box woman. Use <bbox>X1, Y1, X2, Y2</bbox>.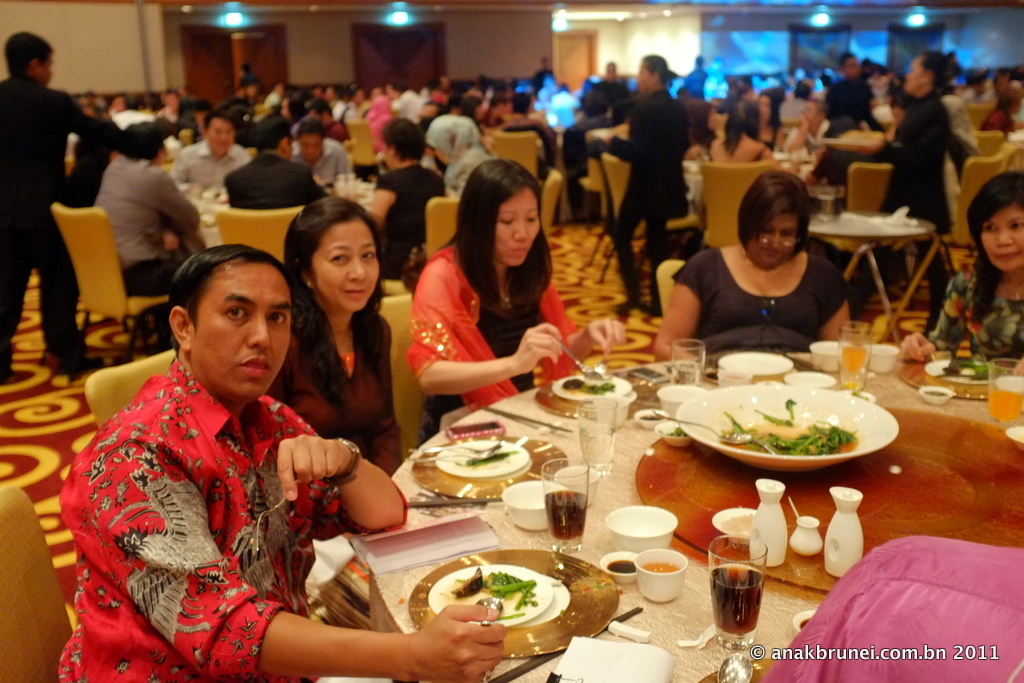
<bbox>336, 86, 381, 183</bbox>.
